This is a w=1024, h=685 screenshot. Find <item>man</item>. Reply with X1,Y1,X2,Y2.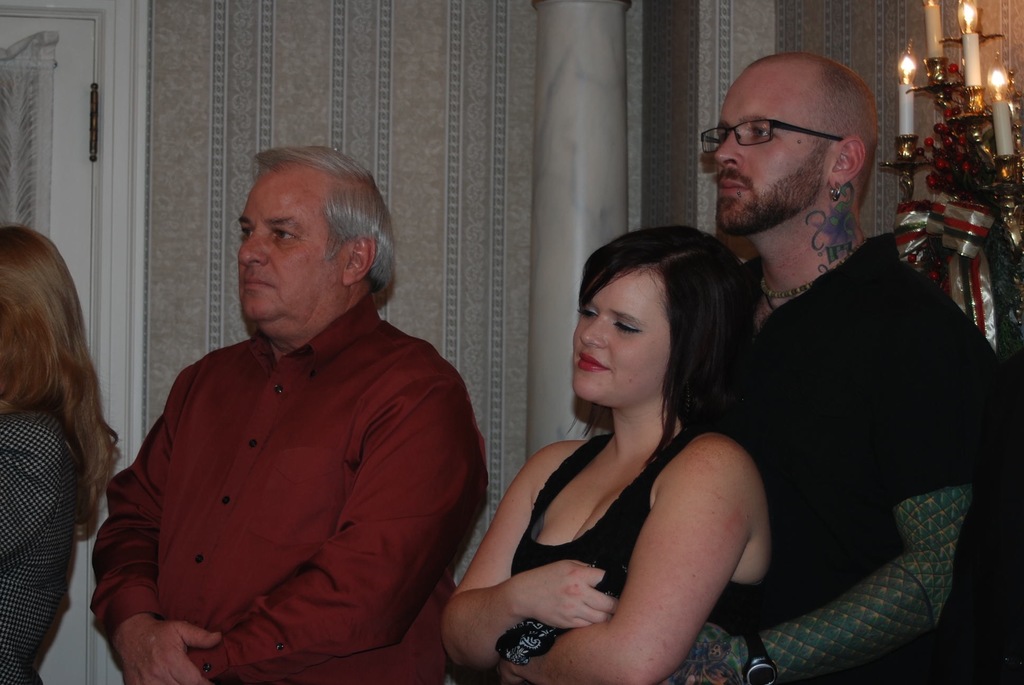
664,48,1012,684.
